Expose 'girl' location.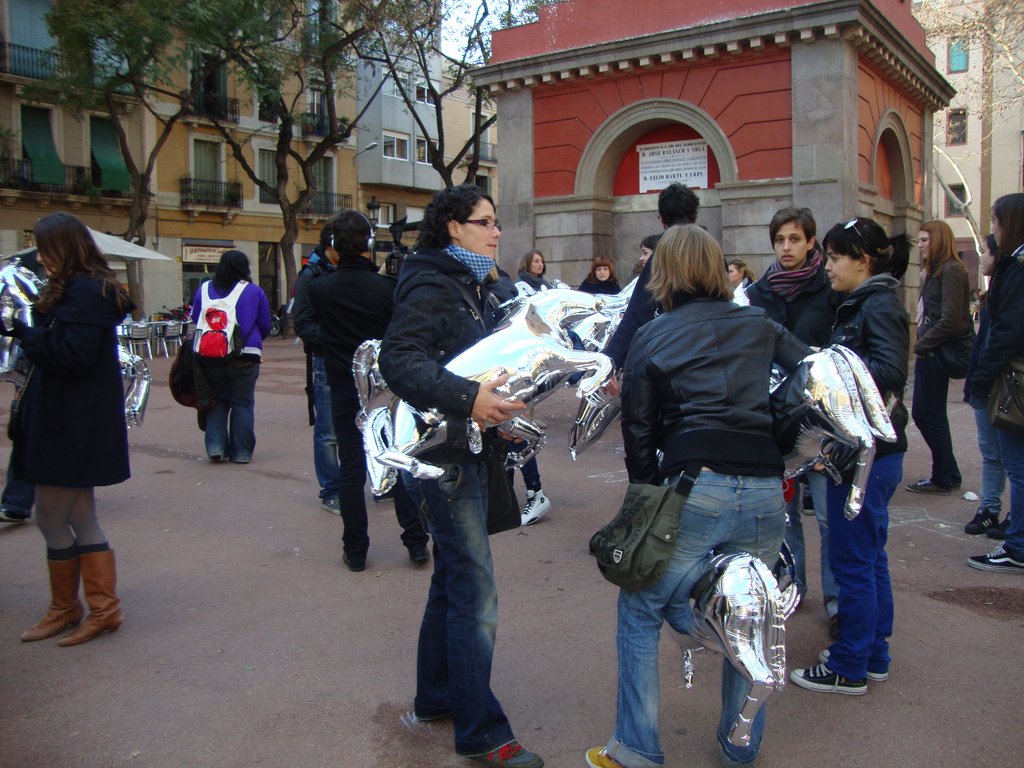
Exposed at pyautogui.locateOnScreen(640, 236, 662, 268).
